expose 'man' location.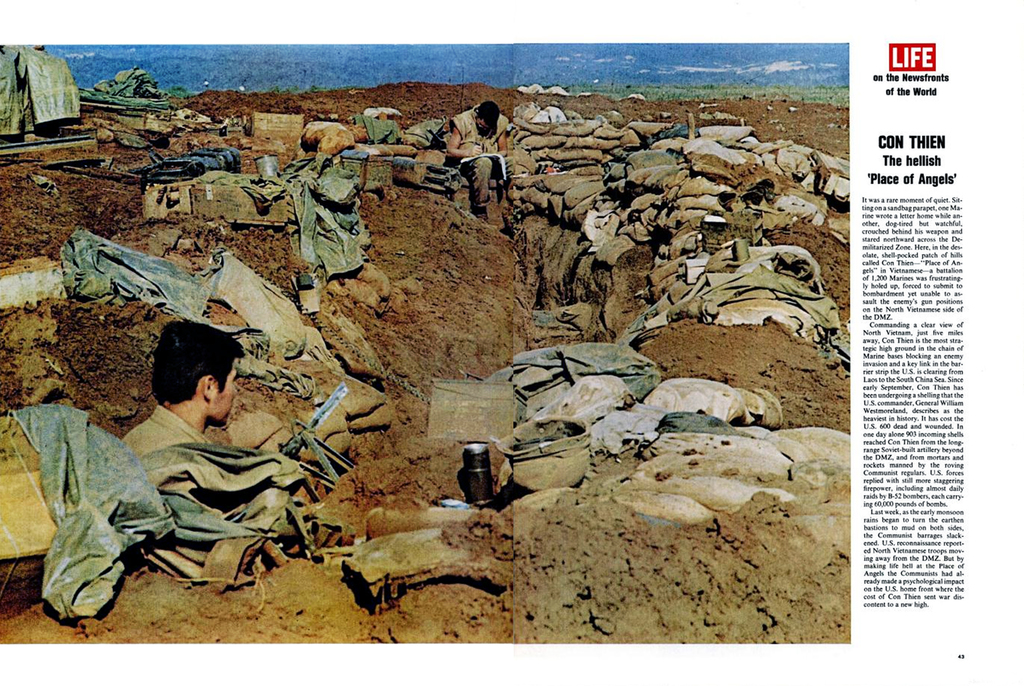
Exposed at <box>56,326,328,610</box>.
